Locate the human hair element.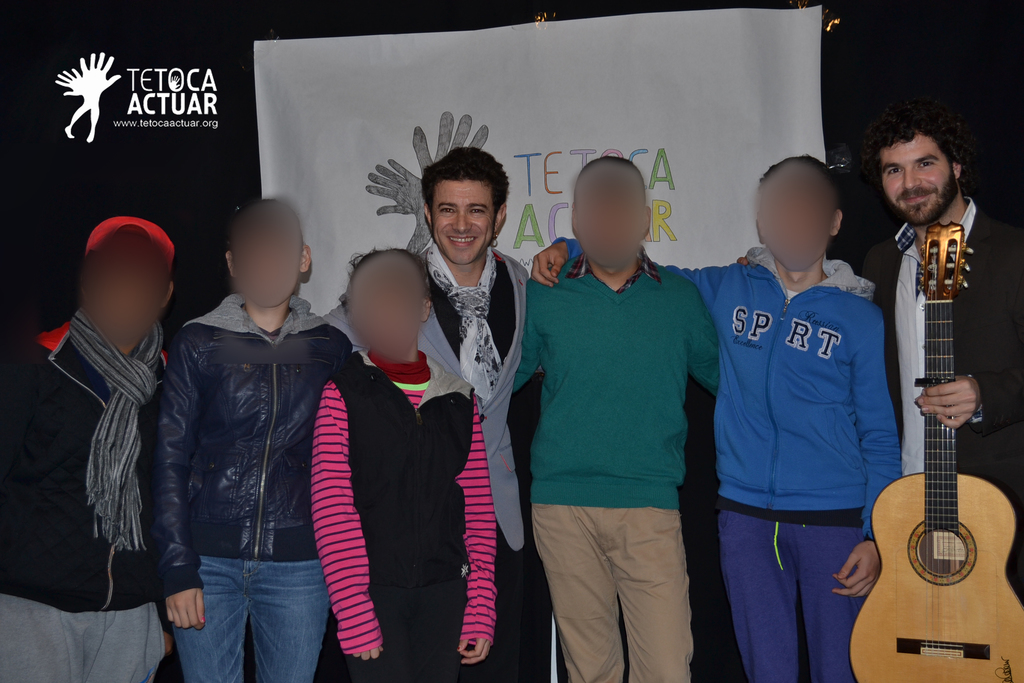
Element bbox: crop(872, 104, 968, 204).
